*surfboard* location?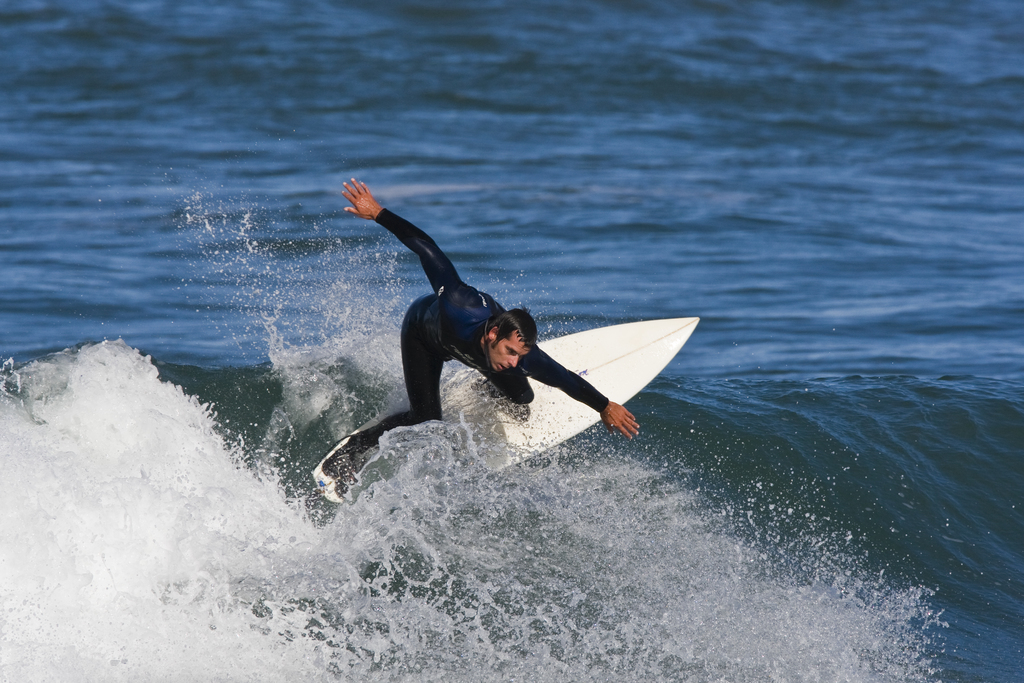
<box>311,315,700,507</box>
